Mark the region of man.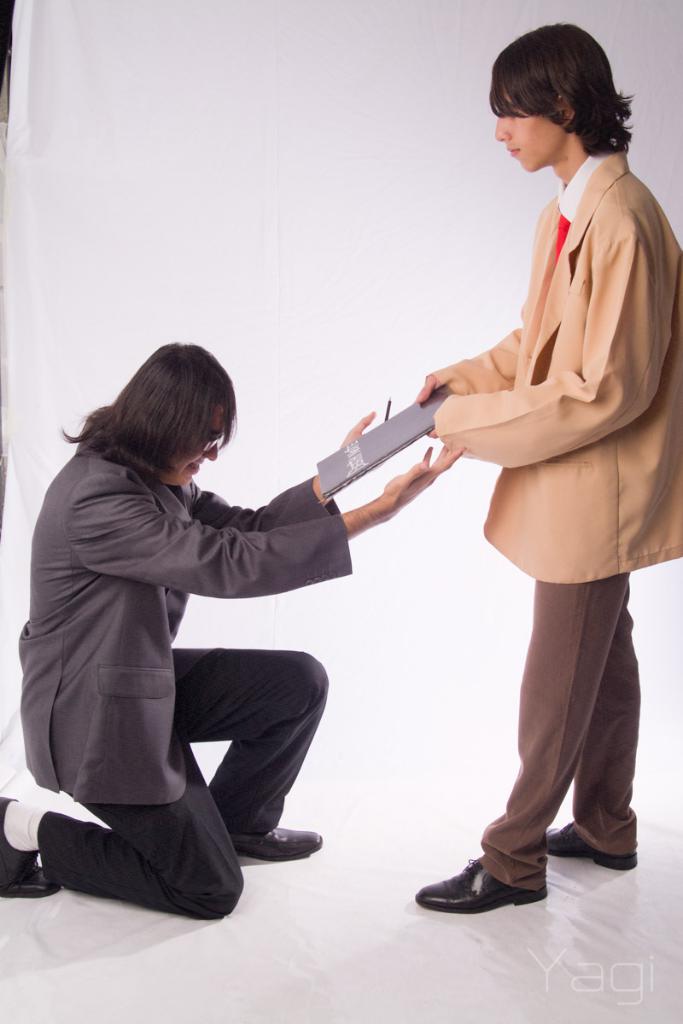
Region: {"x1": 15, "y1": 289, "x2": 464, "y2": 911}.
